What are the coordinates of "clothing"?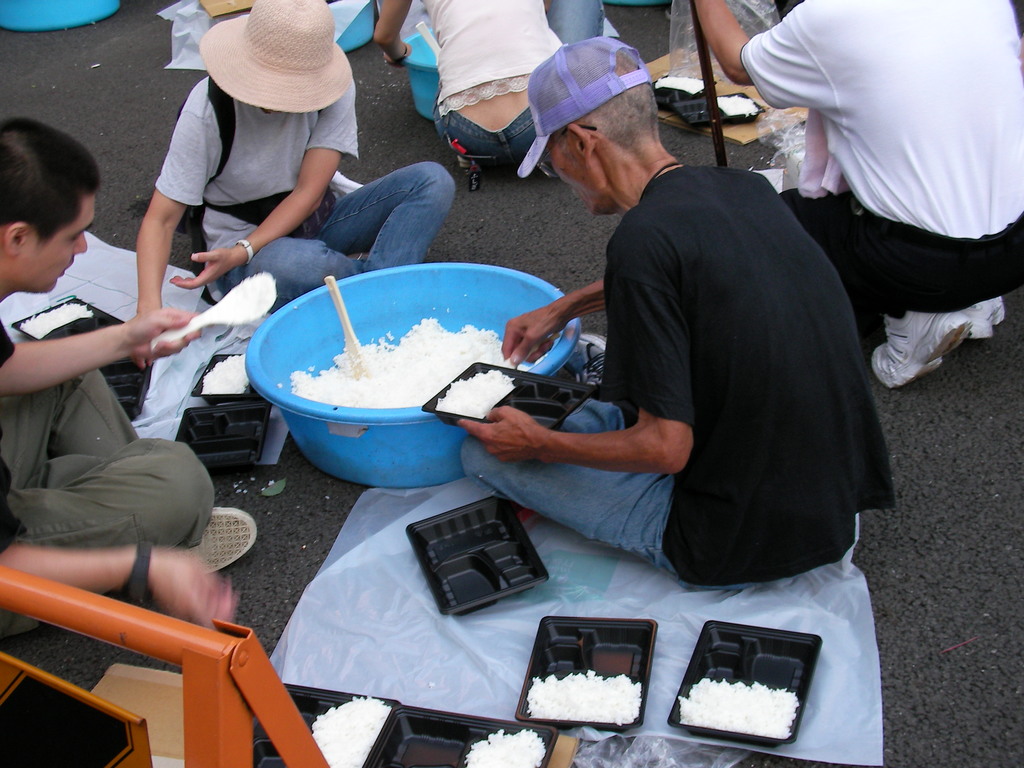
x1=0 y1=304 x2=212 y2=639.
